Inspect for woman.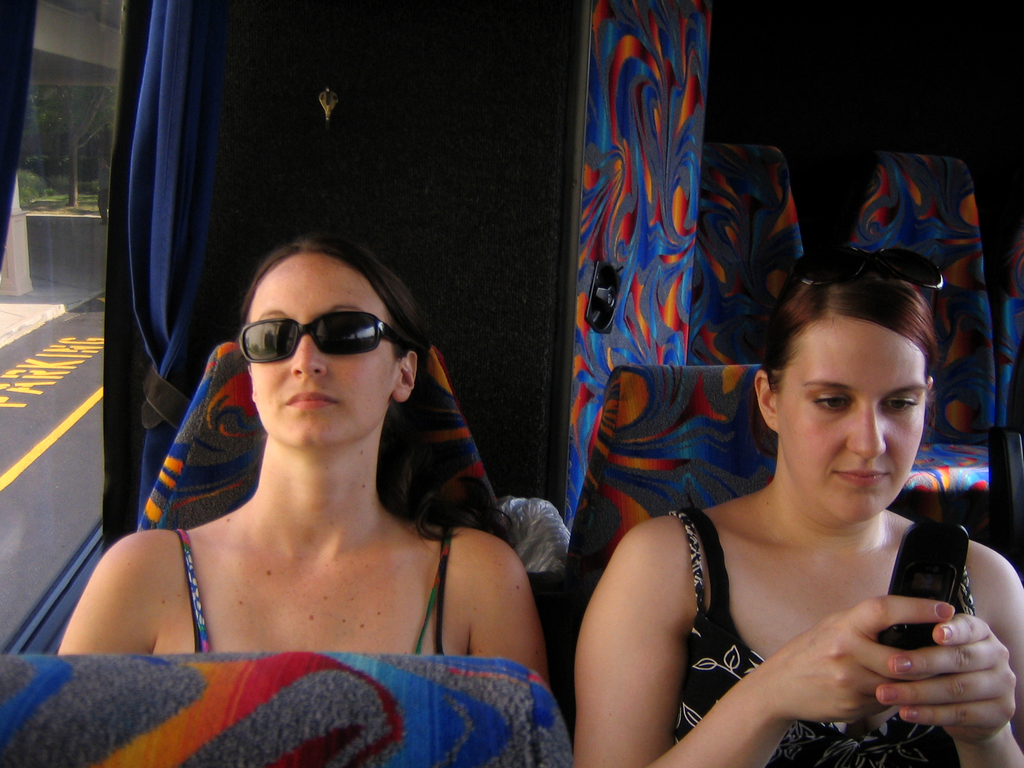
Inspection: BBox(82, 170, 579, 737).
